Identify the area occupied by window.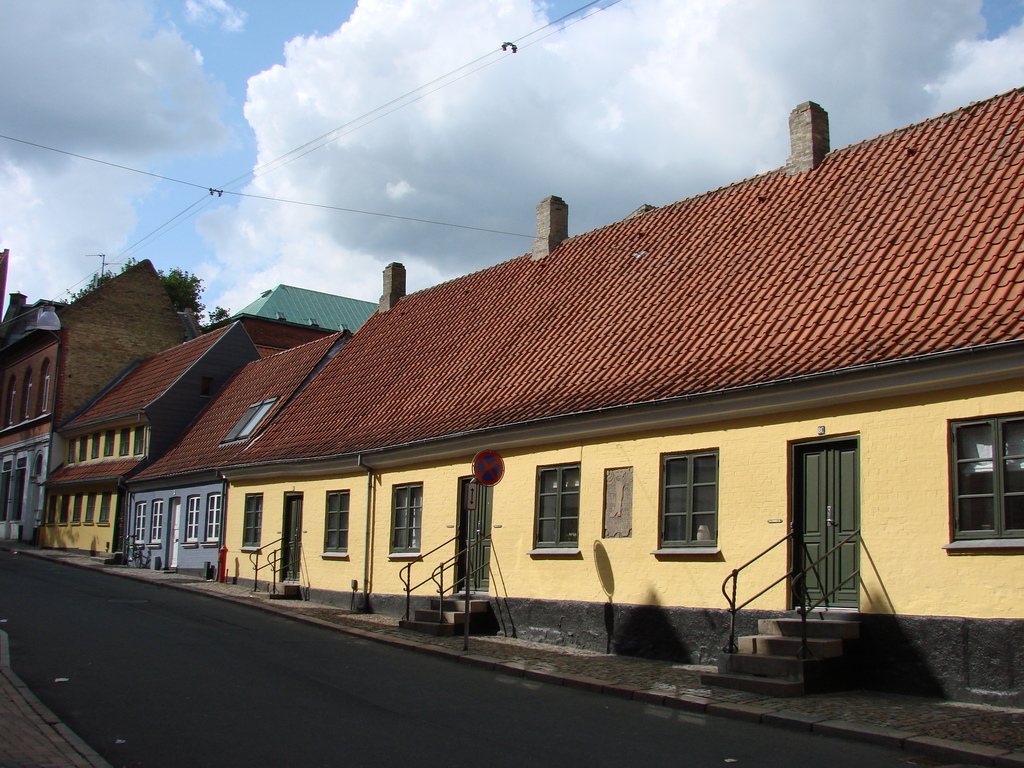
Area: [323, 490, 351, 559].
